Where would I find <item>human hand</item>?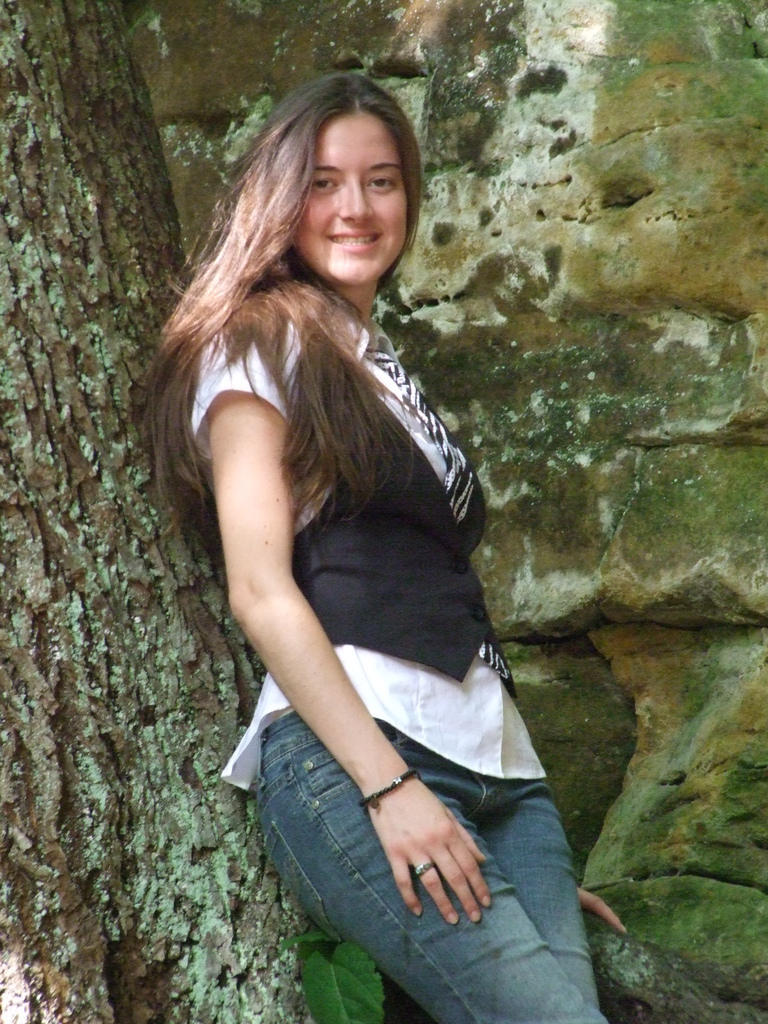
At BBox(390, 778, 483, 912).
